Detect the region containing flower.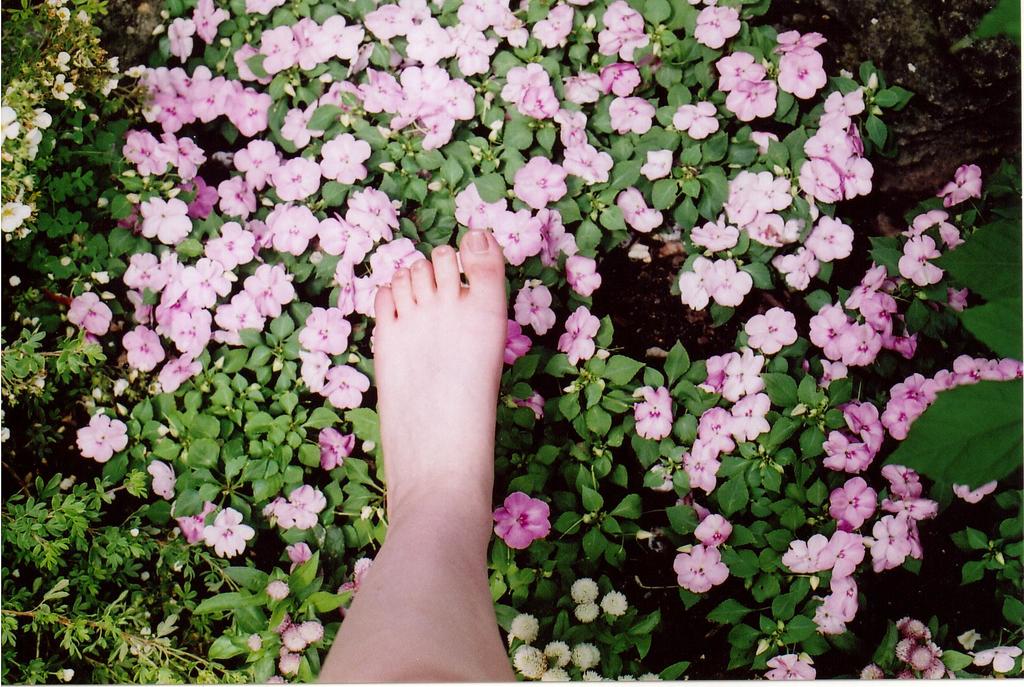
[x1=605, y1=96, x2=656, y2=142].
